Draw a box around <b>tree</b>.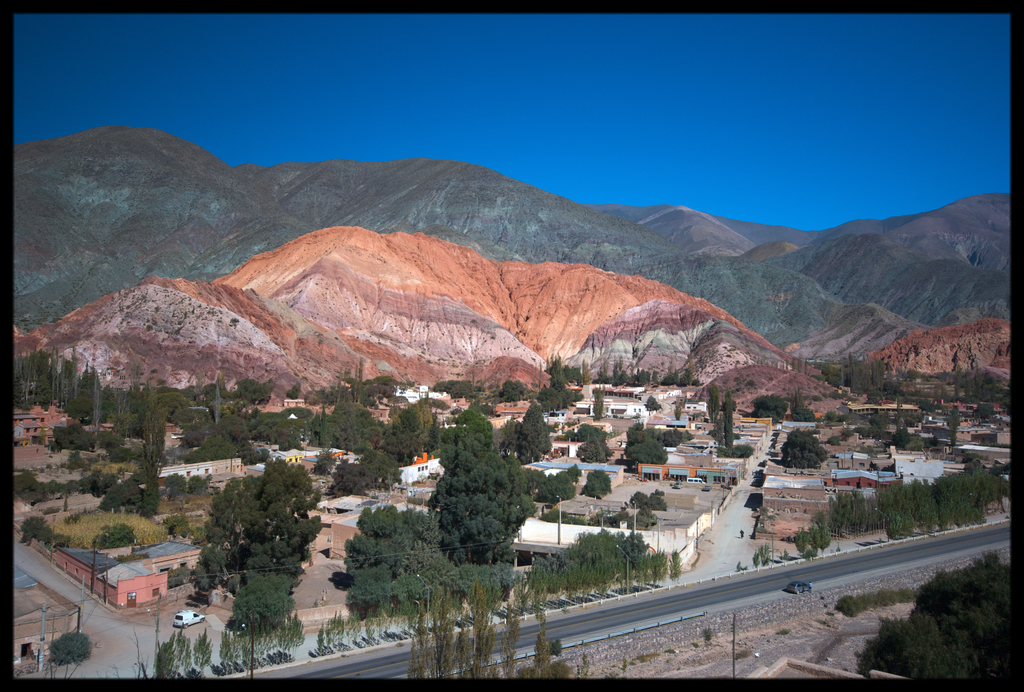
48,627,88,672.
